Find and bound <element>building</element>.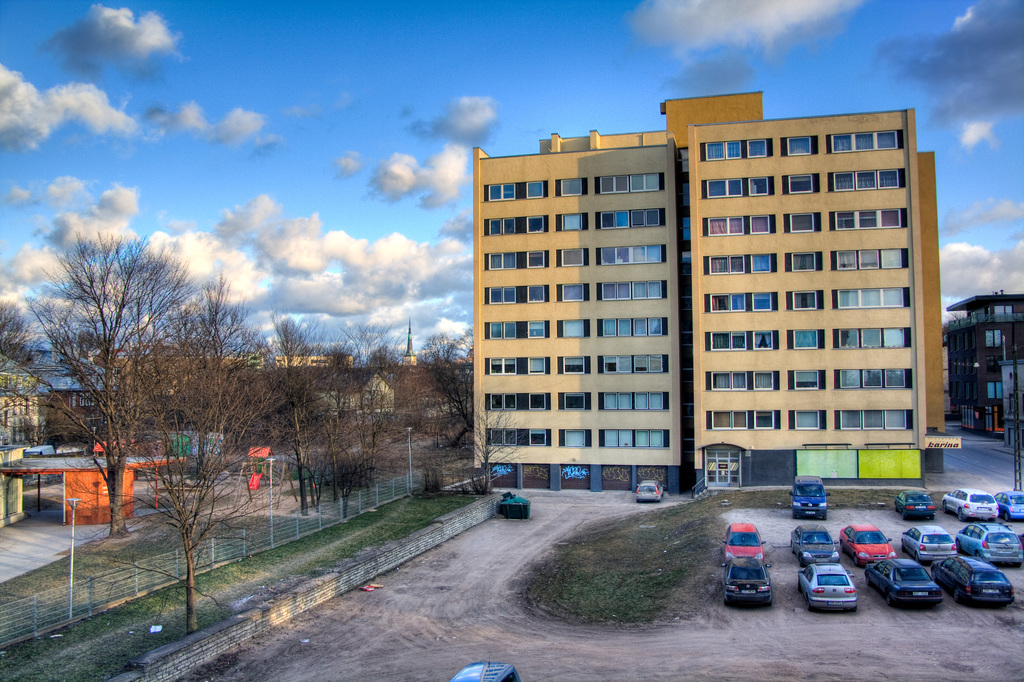
Bound: BBox(472, 88, 943, 492).
